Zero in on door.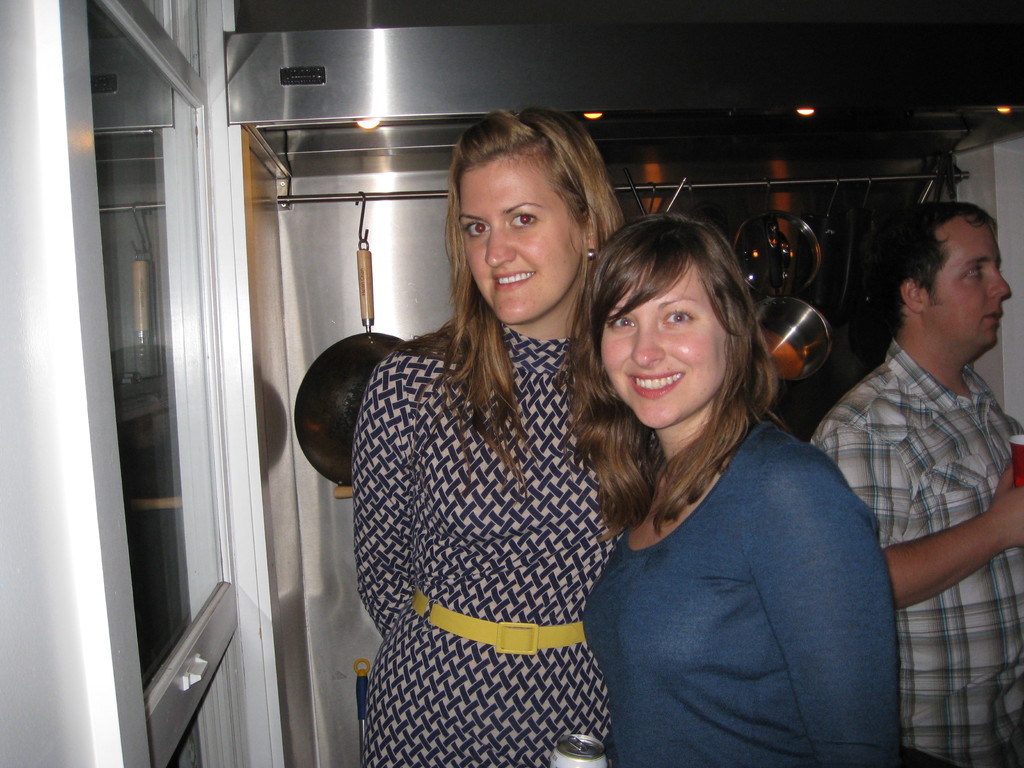
Zeroed in: rect(88, 0, 276, 767).
